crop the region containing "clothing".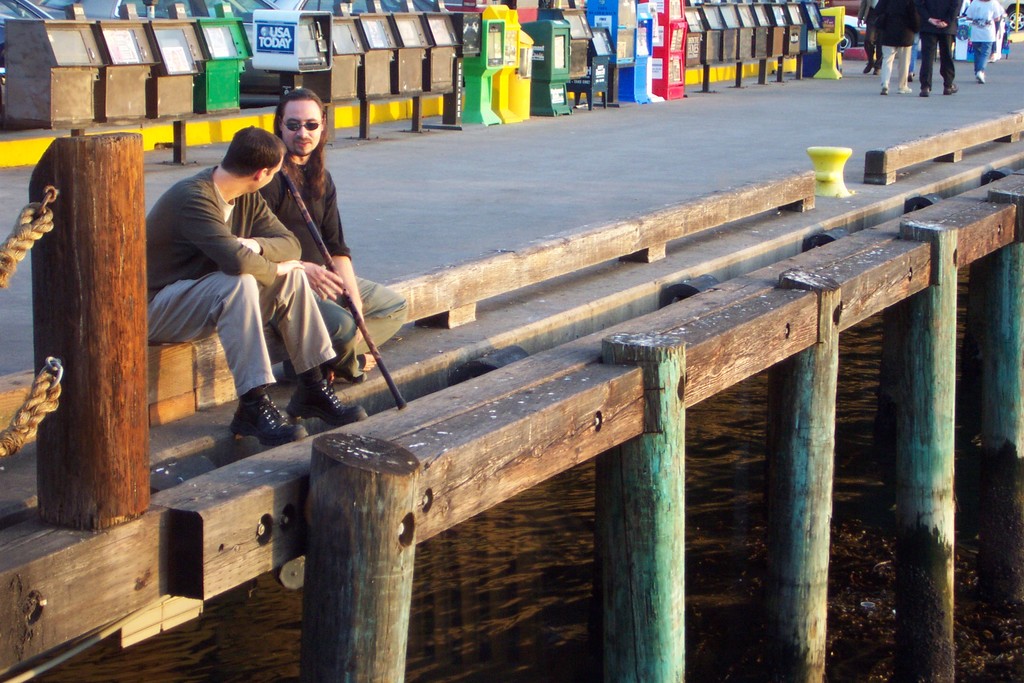
Crop region: detection(915, 0, 966, 85).
